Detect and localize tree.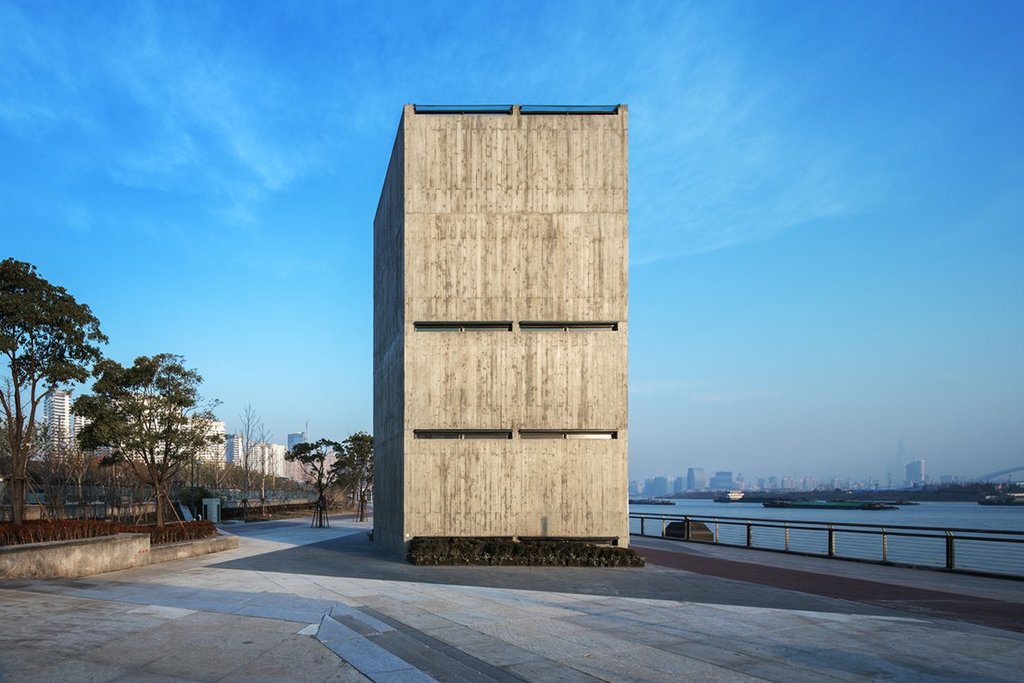
Localized at rect(0, 251, 111, 545).
